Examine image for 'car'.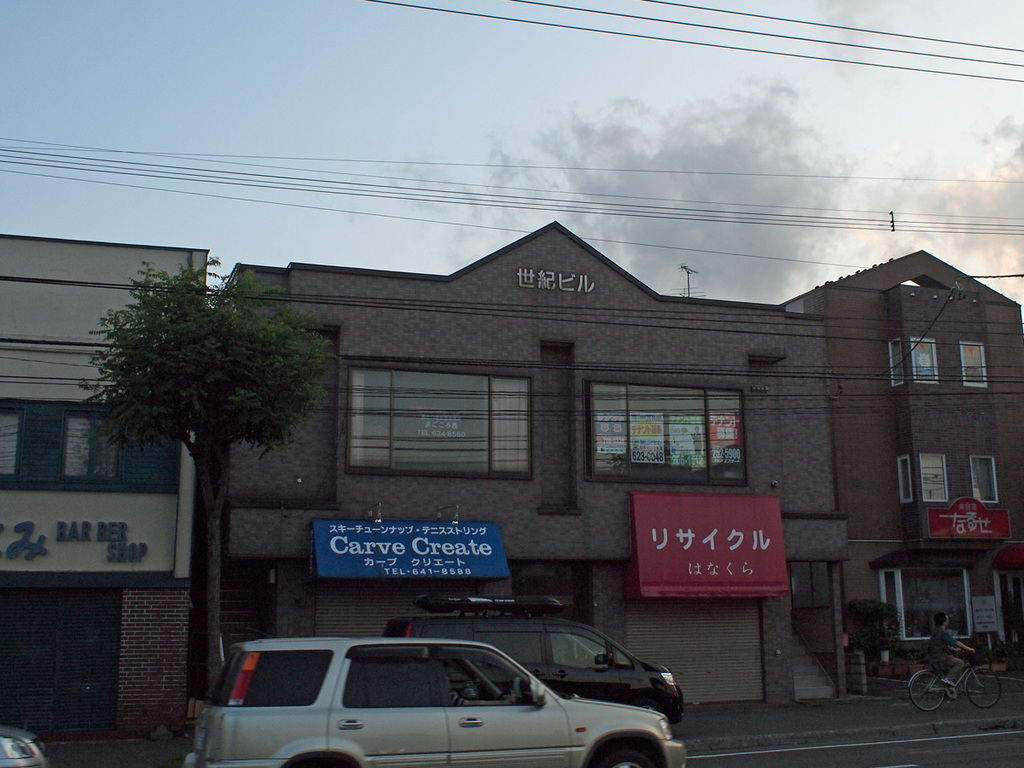
Examination result: {"left": 385, "top": 596, "right": 691, "bottom": 730}.
